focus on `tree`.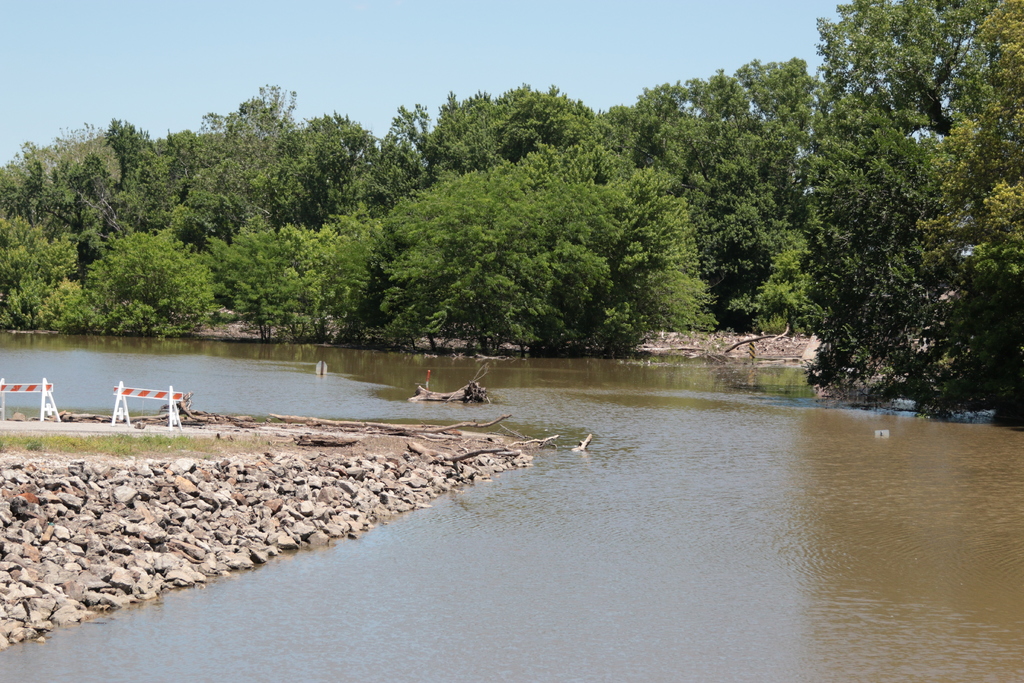
Focused at bbox(613, 80, 680, 181).
